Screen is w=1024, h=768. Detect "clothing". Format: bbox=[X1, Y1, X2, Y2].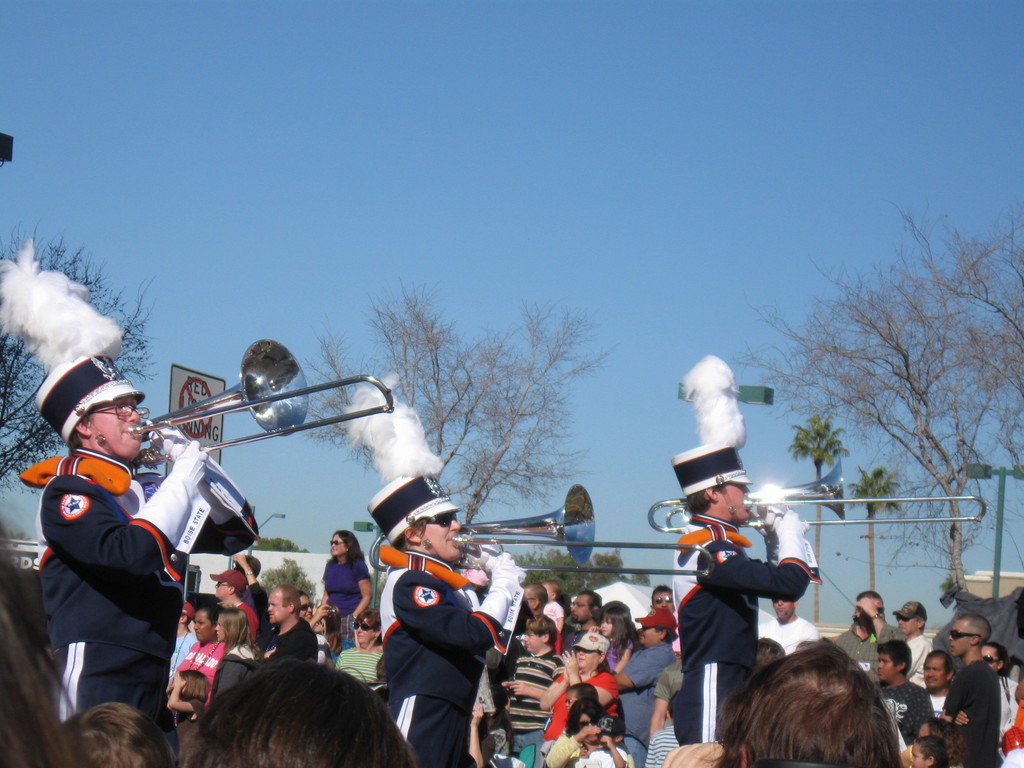
bbox=[906, 633, 932, 685].
